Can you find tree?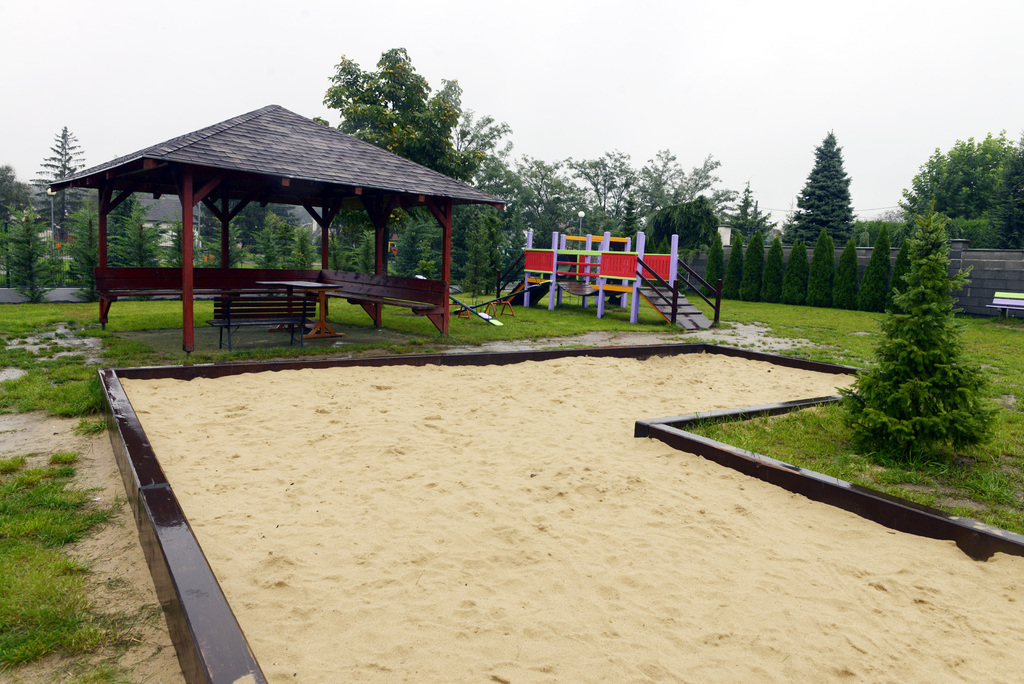
Yes, bounding box: detection(287, 220, 313, 279).
